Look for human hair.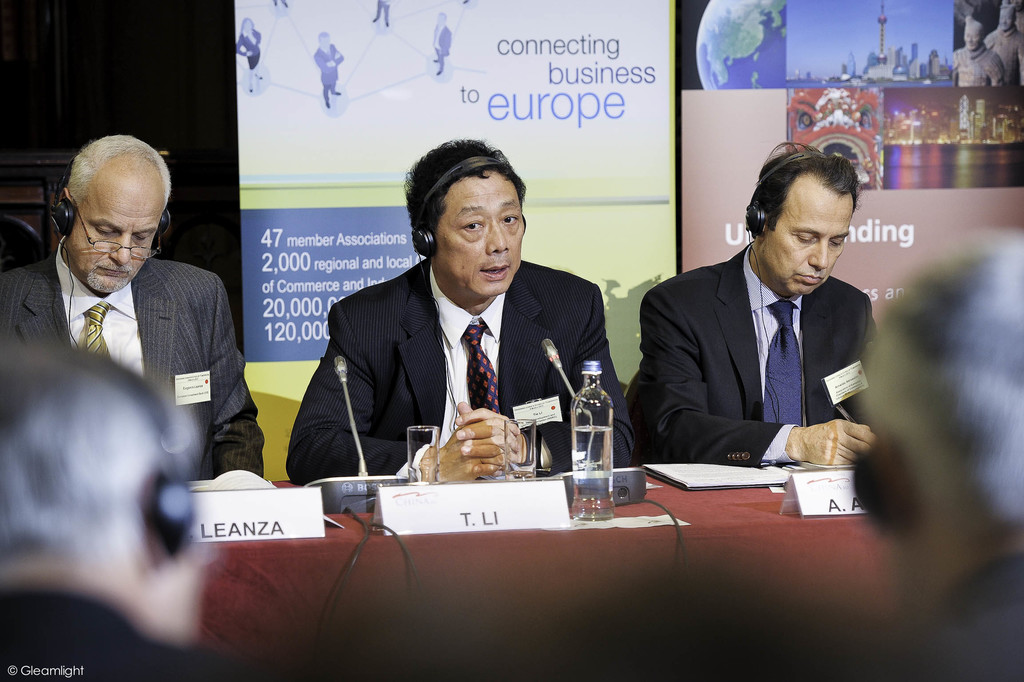
Found: region(317, 32, 328, 41).
